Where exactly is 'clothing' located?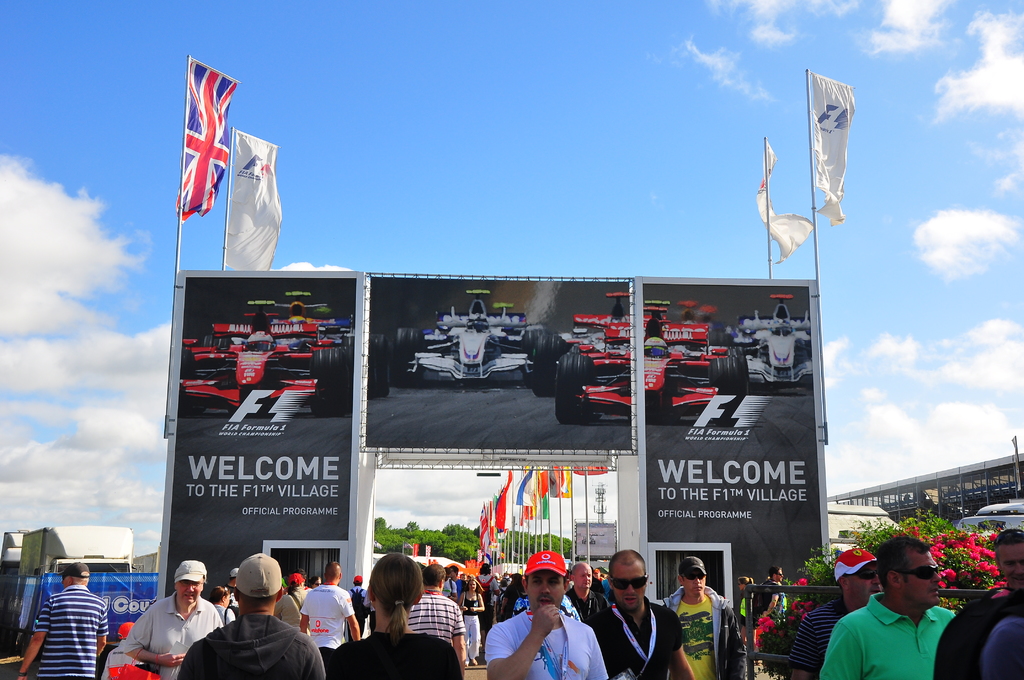
Its bounding box is [652,581,747,679].
